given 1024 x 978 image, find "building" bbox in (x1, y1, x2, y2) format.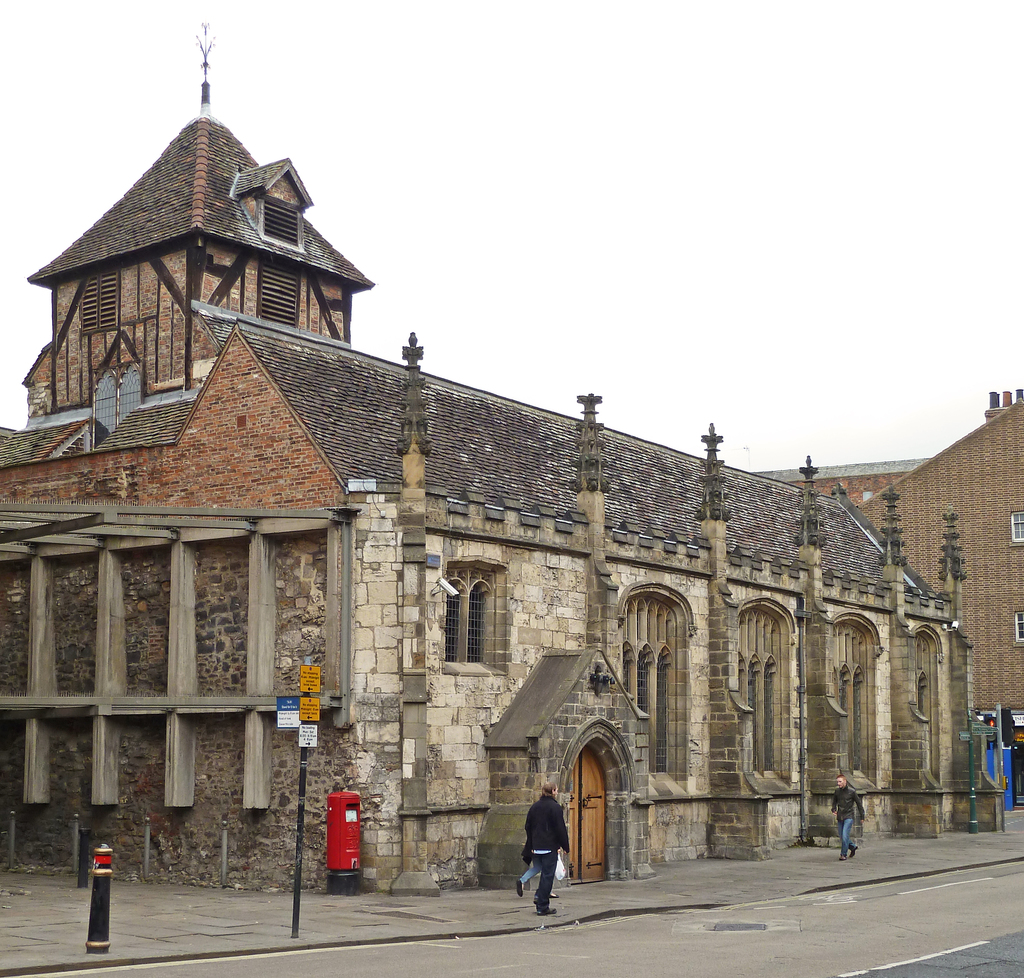
(0, 113, 972, 899).
